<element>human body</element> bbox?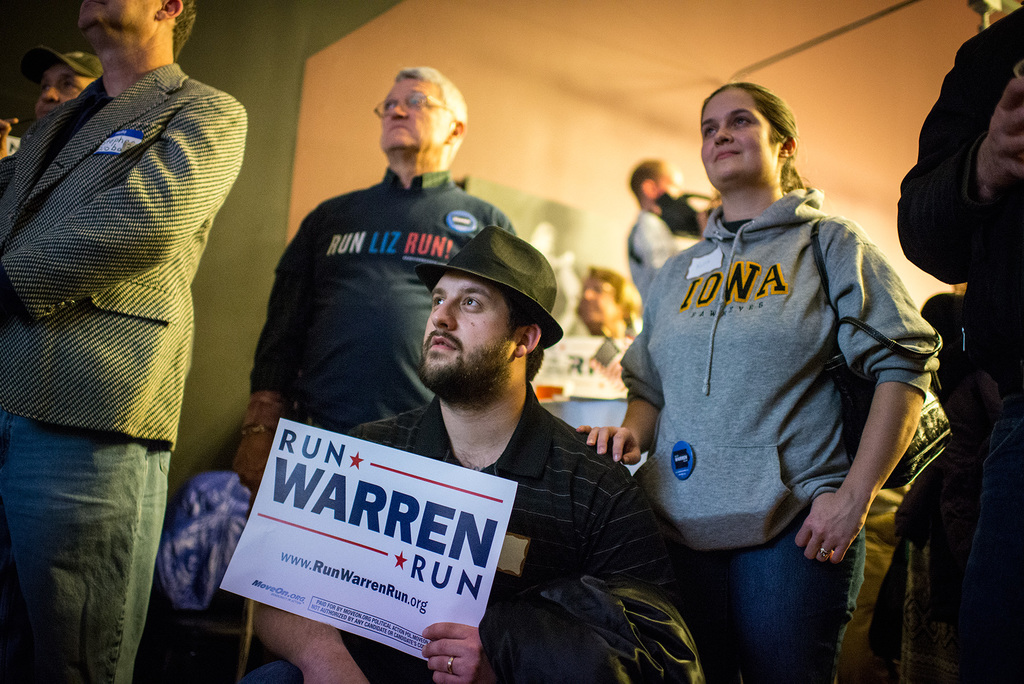
[572, 188, 945, 683]
